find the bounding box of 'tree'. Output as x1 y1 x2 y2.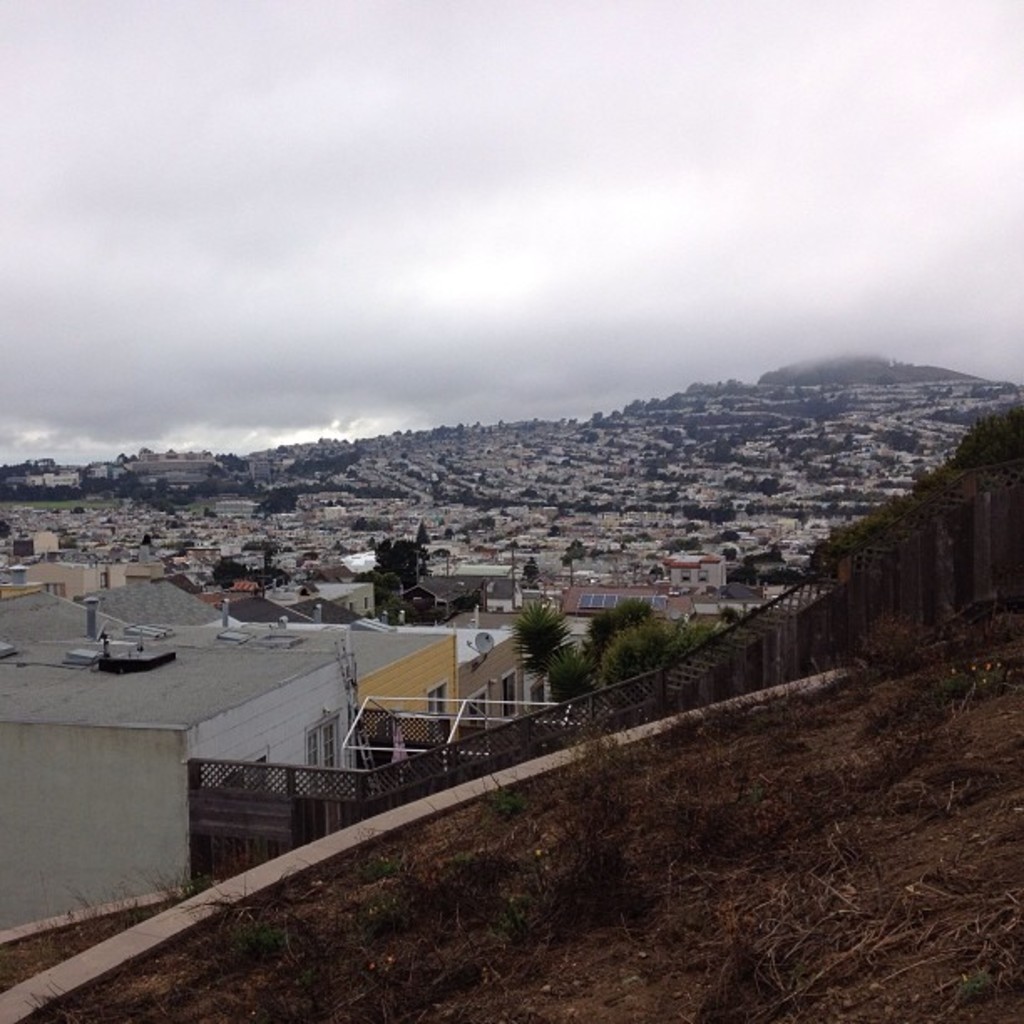
678 375 716 402.
